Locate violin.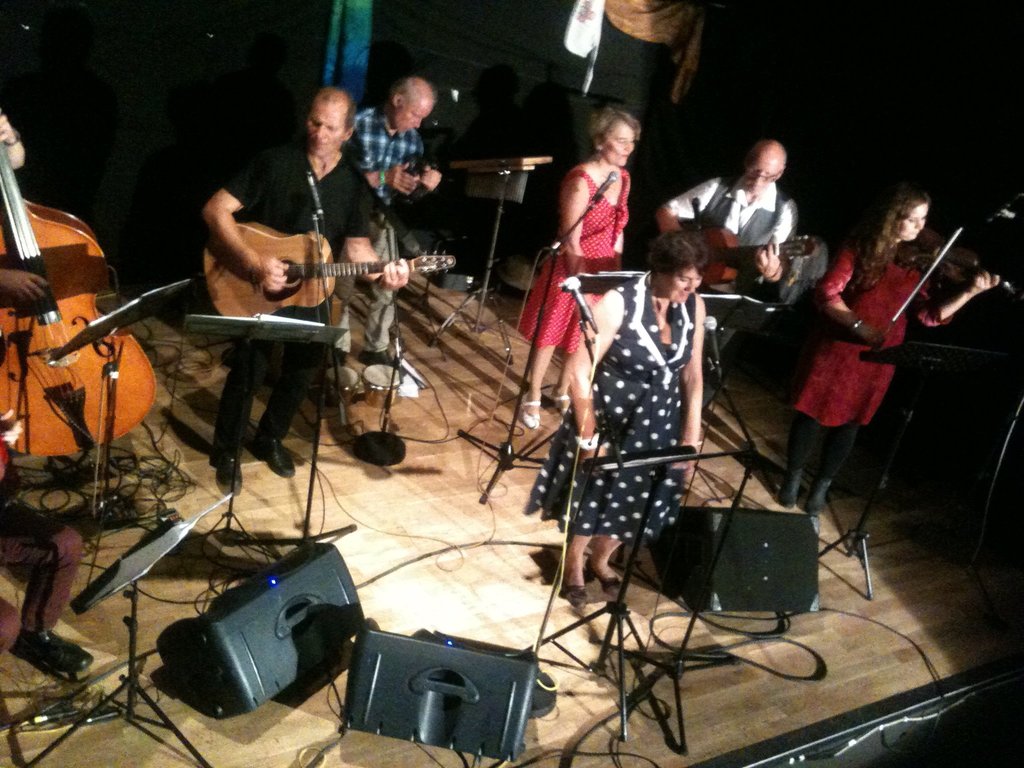
Bounding box: l=859, t=223, r=1023, b=372.
